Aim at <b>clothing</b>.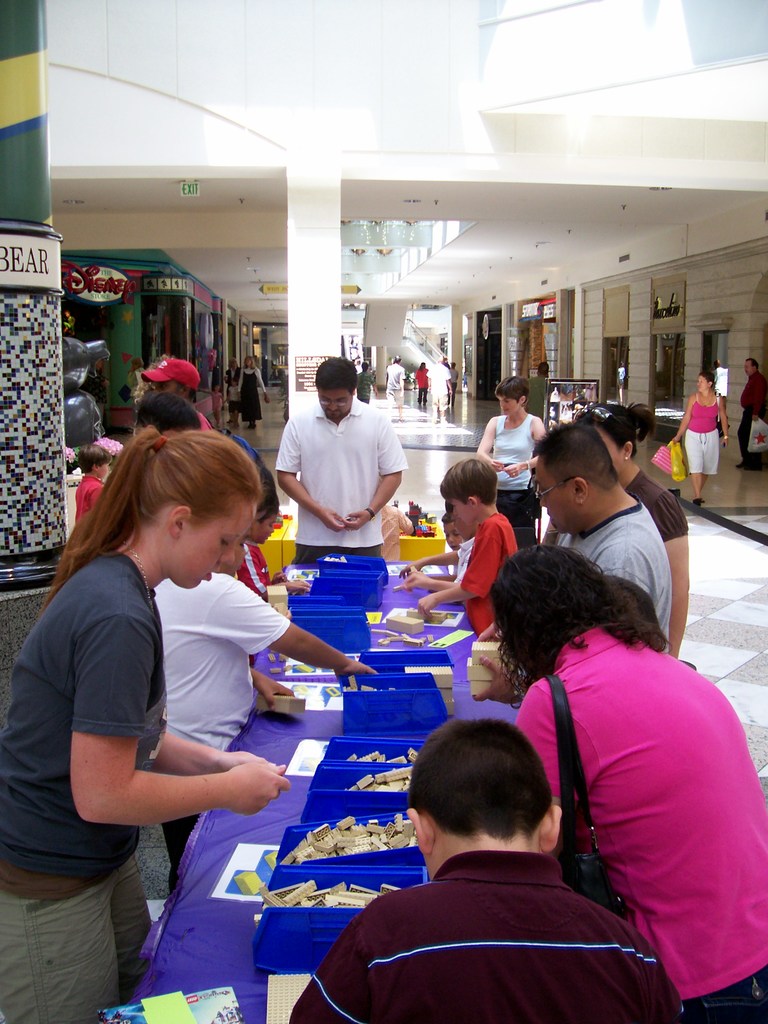
Aimed at select_region(417, 364, 426, 404).
